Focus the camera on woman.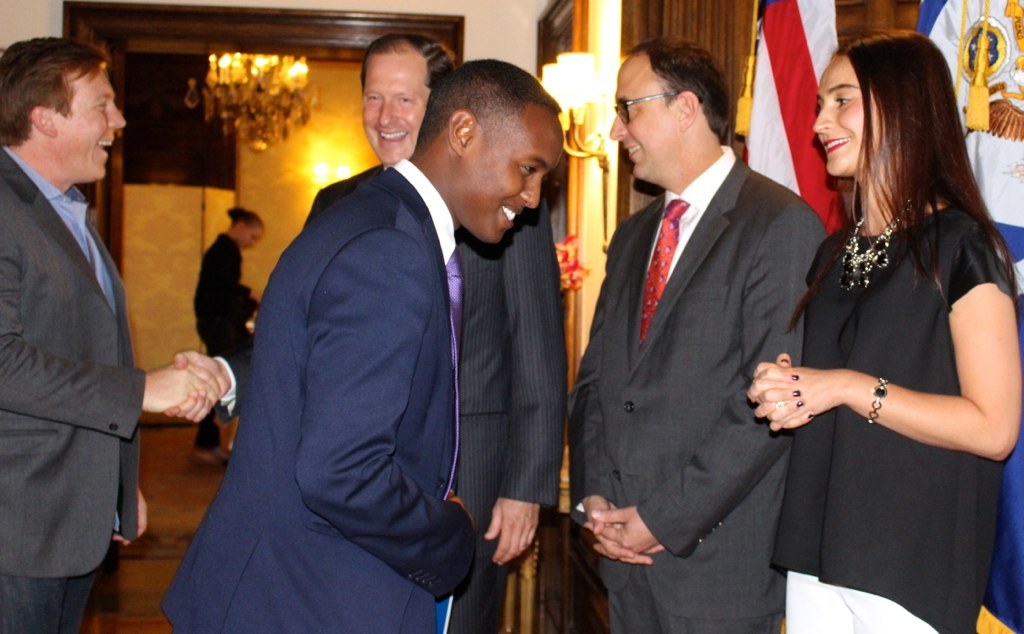
Focus region: 770, 29, 1000, 633.
